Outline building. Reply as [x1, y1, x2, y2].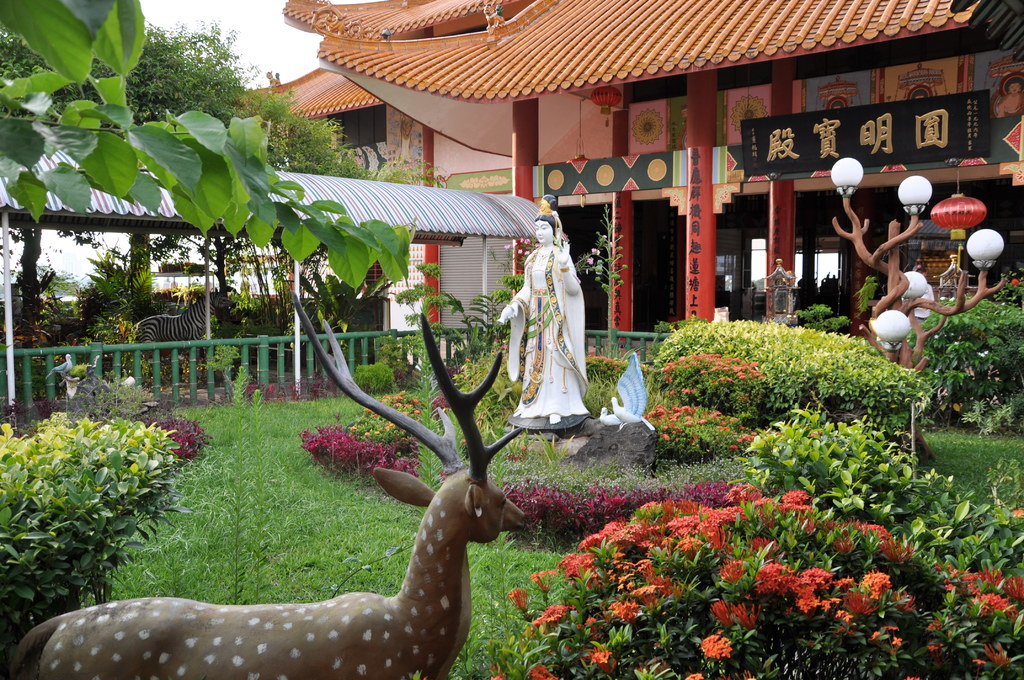
[234, 0, 1023, 366].
